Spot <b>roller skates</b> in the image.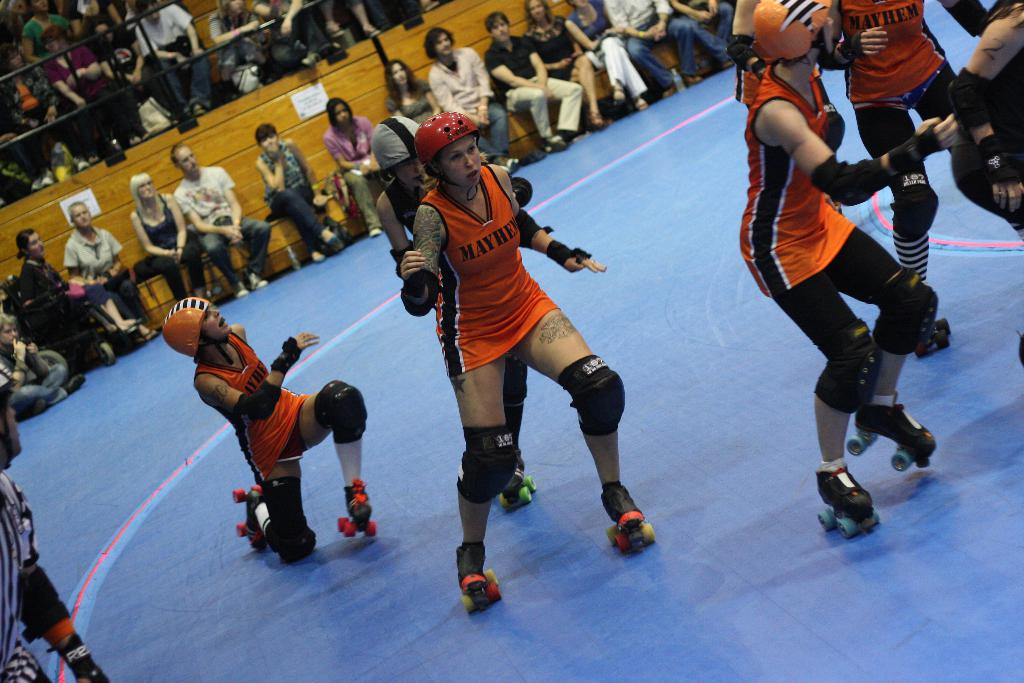
<b>roller skates</b> found at region(500, 450, 538, 514).
